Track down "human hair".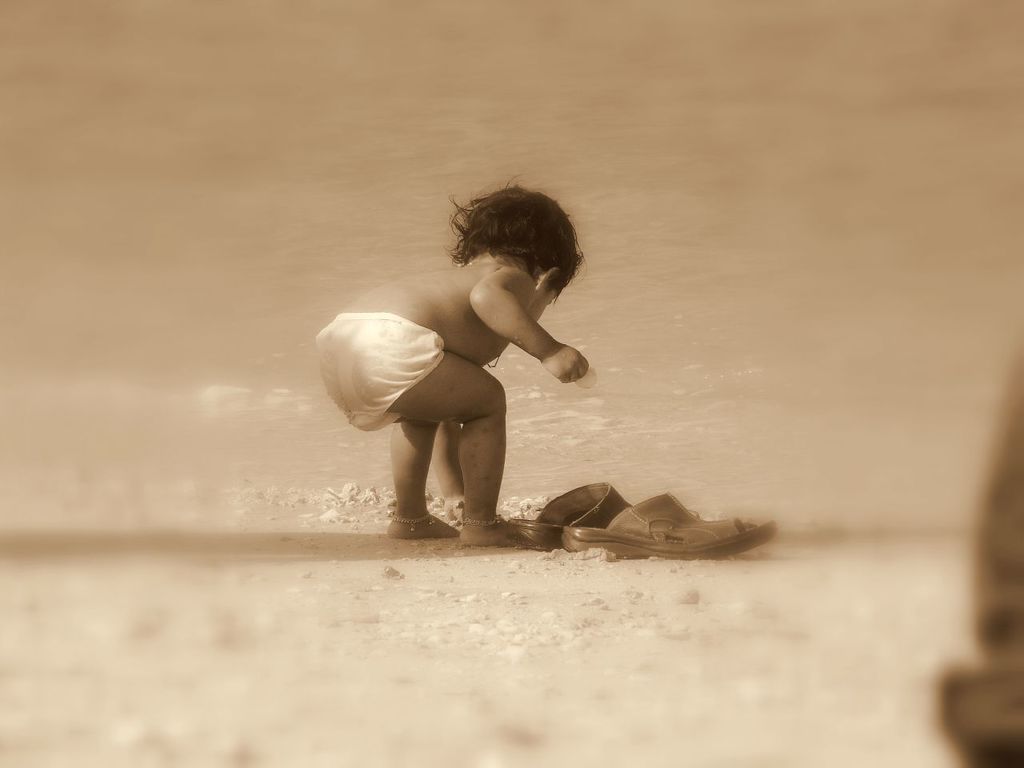
Tracked to (446, 187, 584, 306).
